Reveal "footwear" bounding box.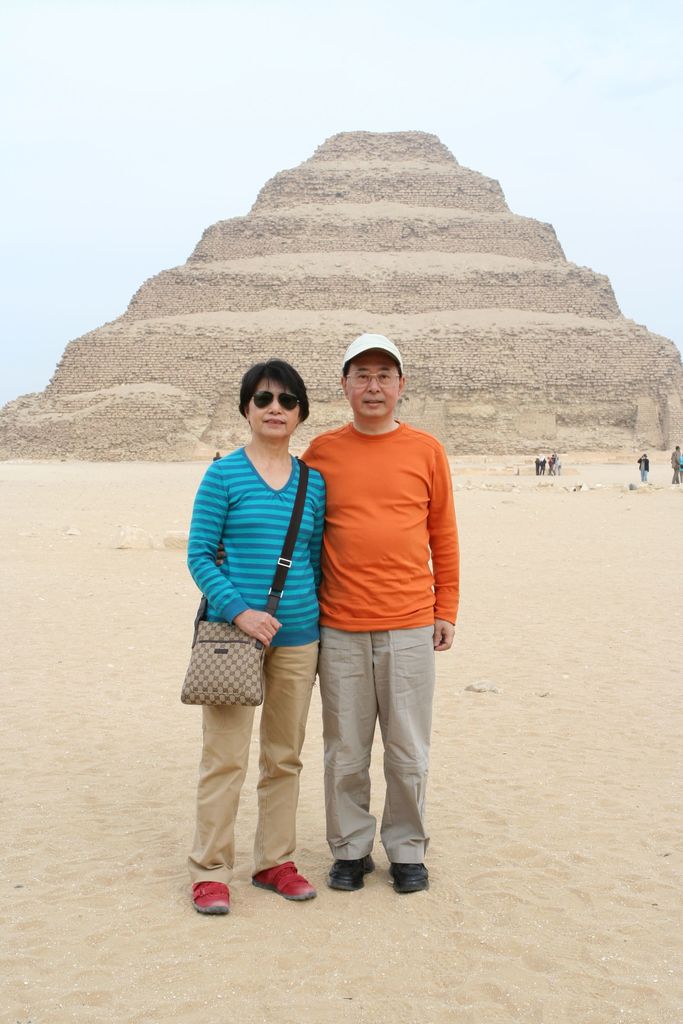
Revealed: (325,848,375,890).
